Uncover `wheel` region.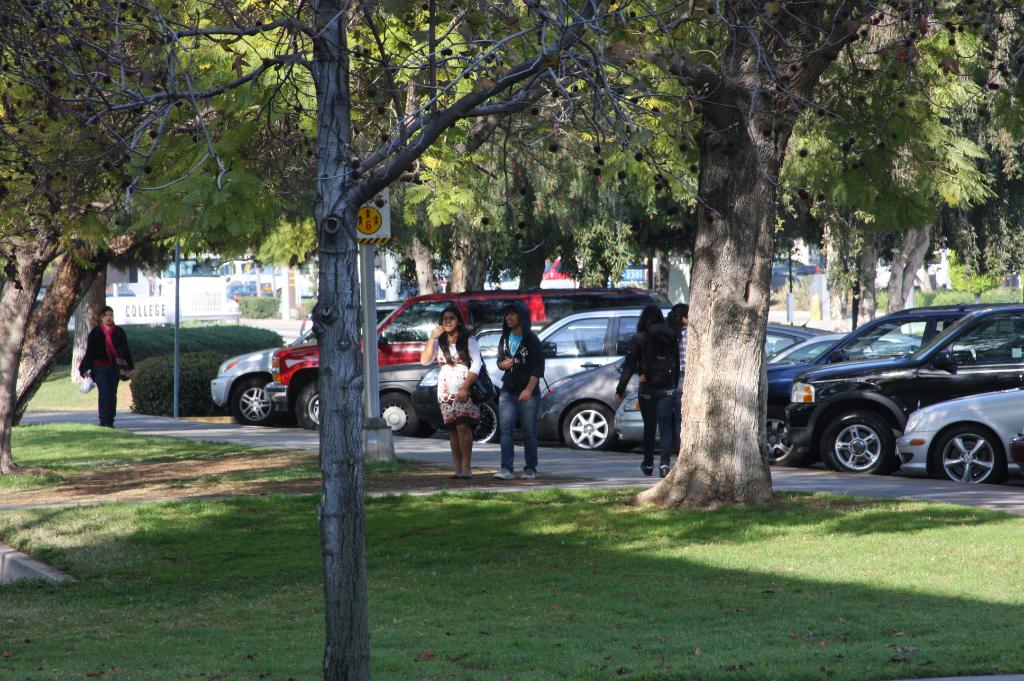
Uncovered: (x1=766, y1=406, x2=797, y2=465).
